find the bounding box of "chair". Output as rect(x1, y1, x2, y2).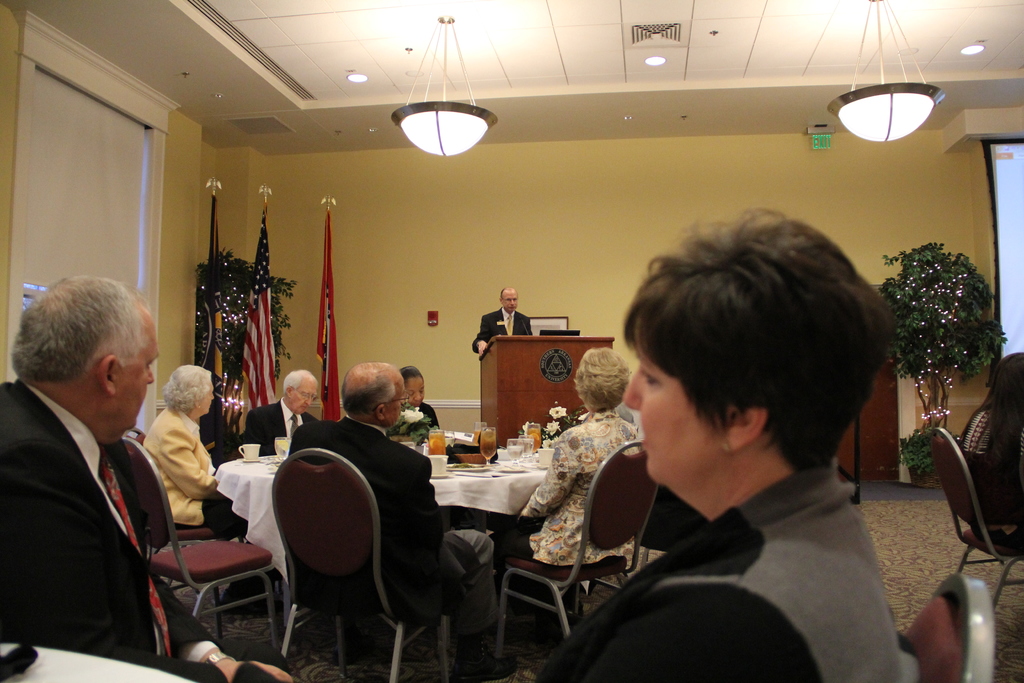
rect(122, 425, 248, 632).
